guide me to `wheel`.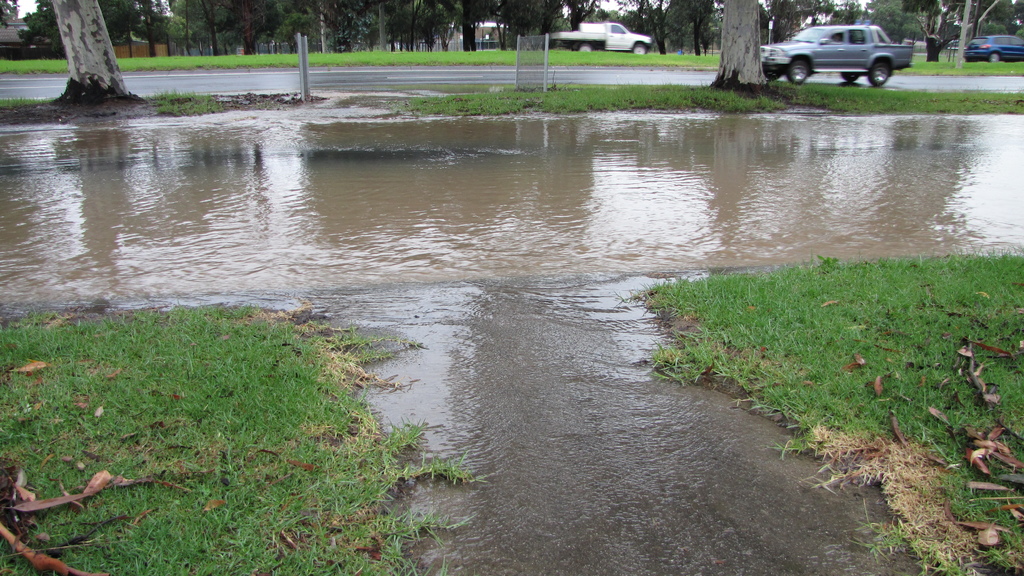
Guidance: locate(629, 40, 653, 56).
